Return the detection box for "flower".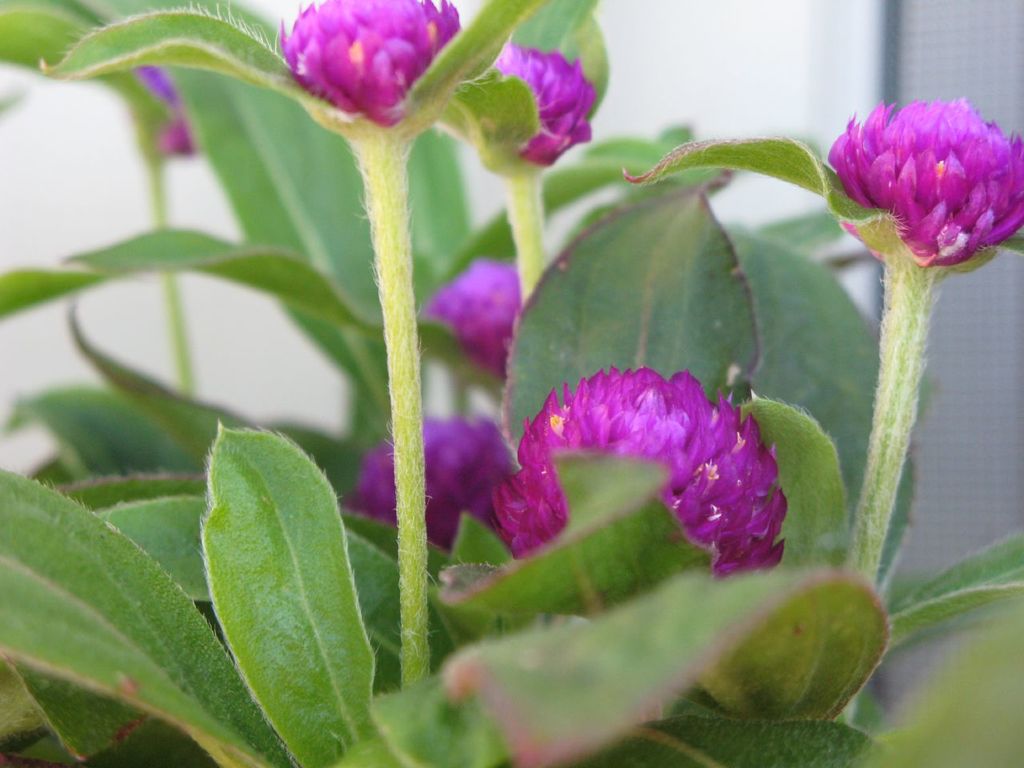
pyautogui.locateOnScreen(487, 361, 789, 581).
